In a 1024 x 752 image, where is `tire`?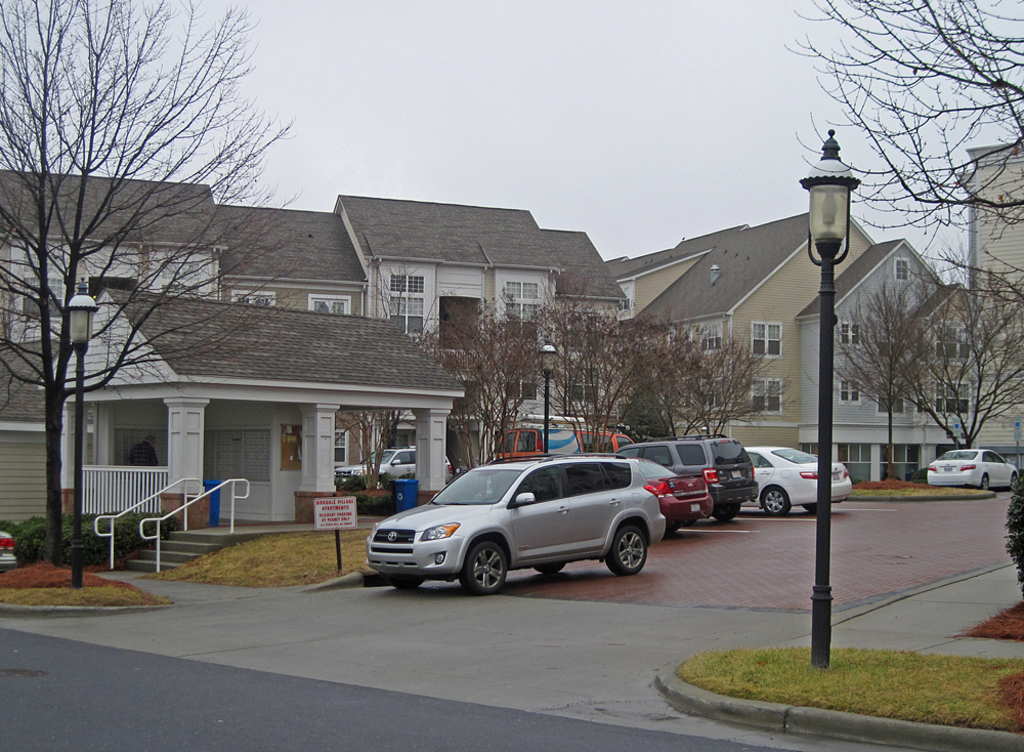
box=[602, 526, 648, 579].
